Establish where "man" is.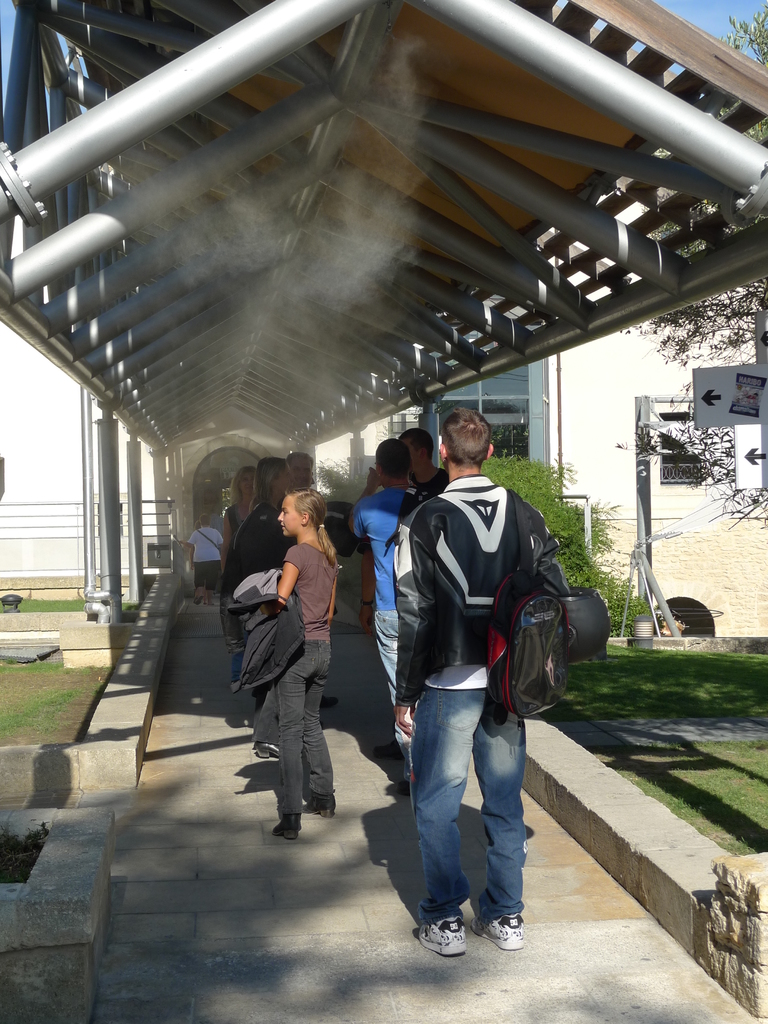
Established at 399,428,444,492.
